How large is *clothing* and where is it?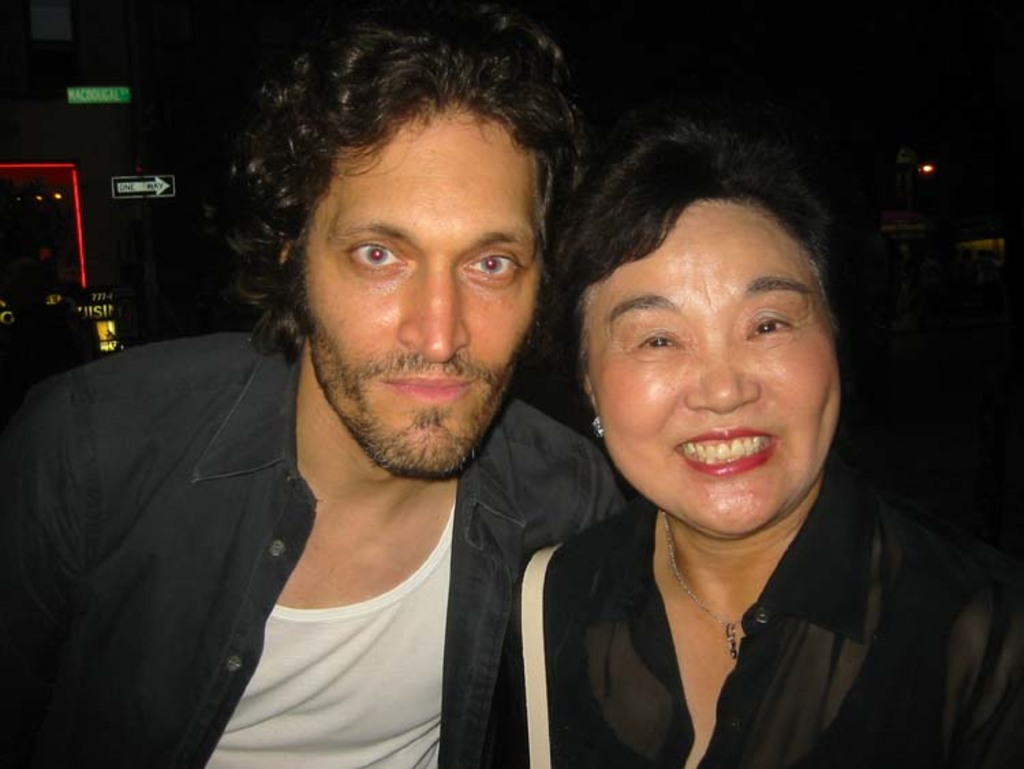
Bounding box: [475, 459, 1023, 768].
